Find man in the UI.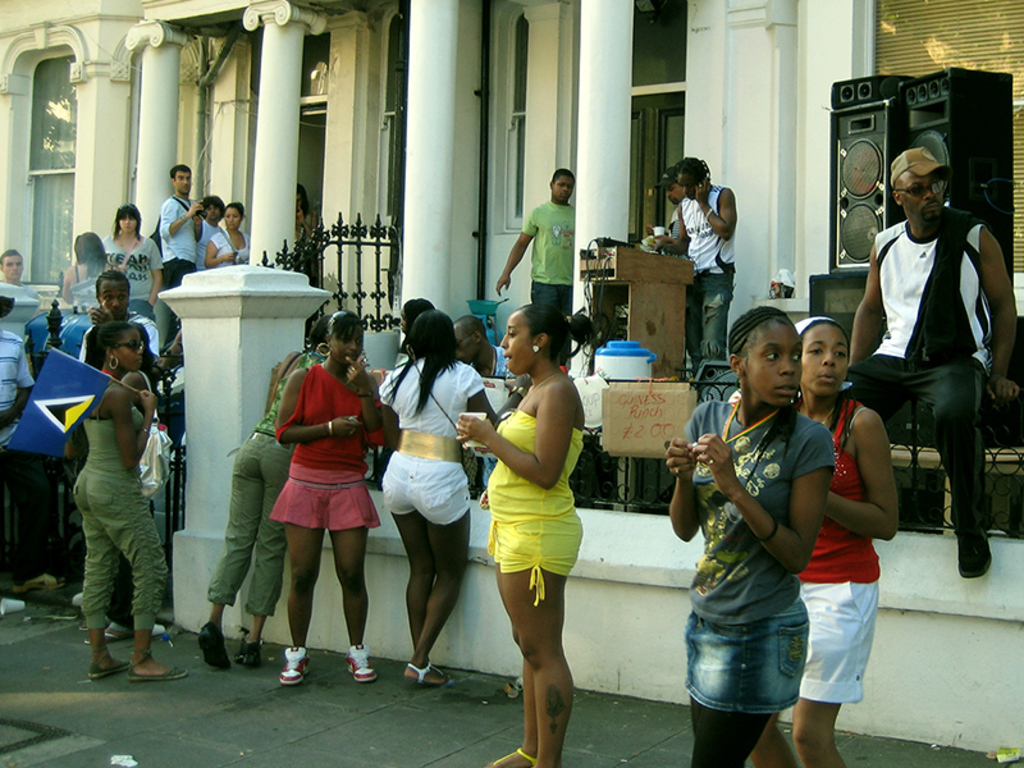
UI element at [x1=649, y1=161, x2=682, y2=256].
